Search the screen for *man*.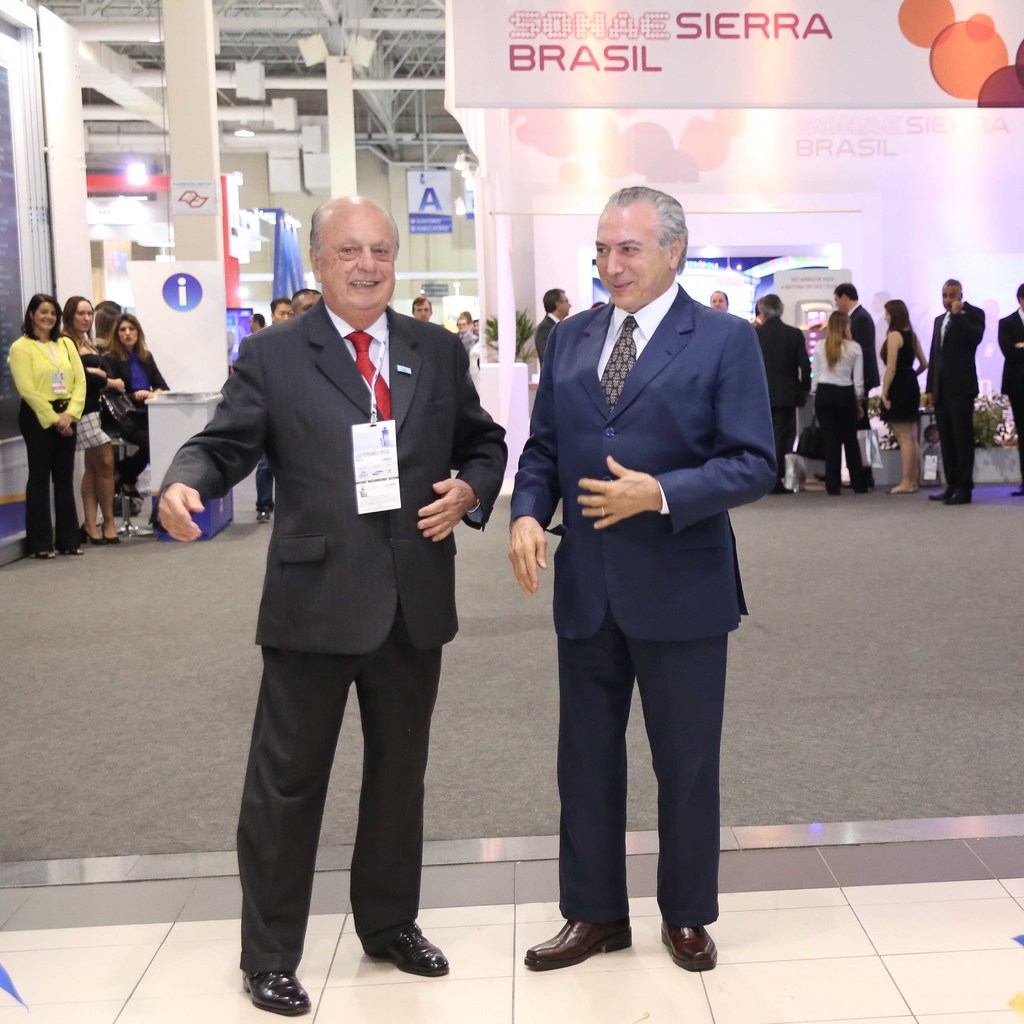
Found at {"left": 286, "top": 289, "right": 316, "bottom": 317}.
